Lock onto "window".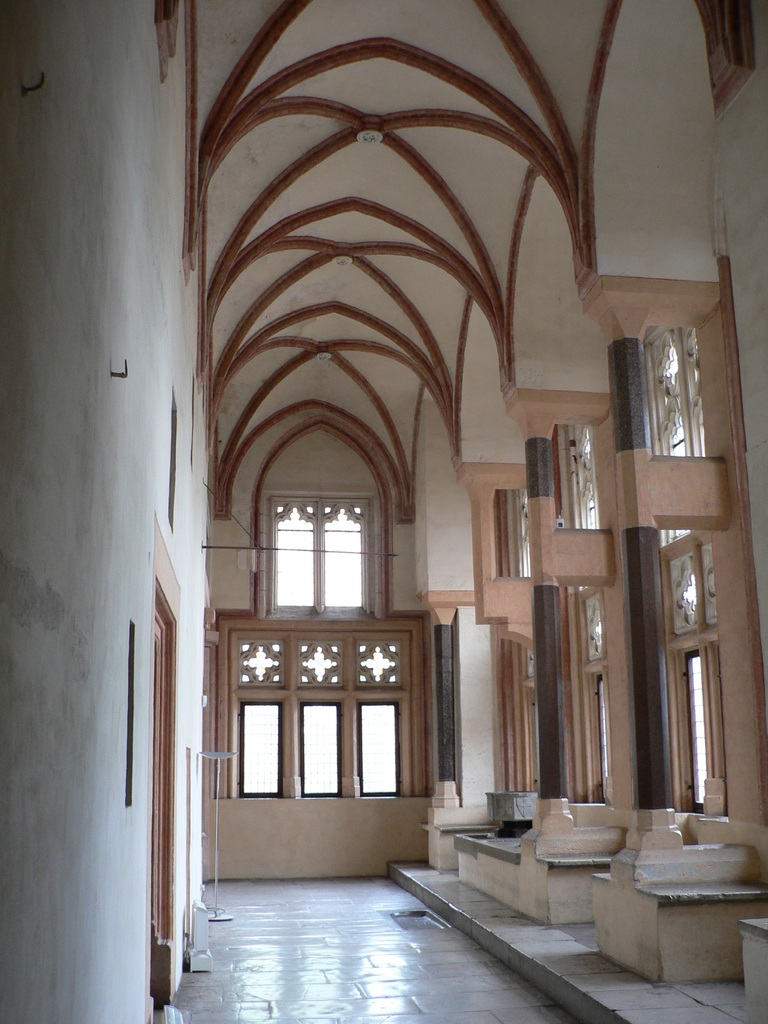
Locked: Rect(260, 493, 378, 614).
